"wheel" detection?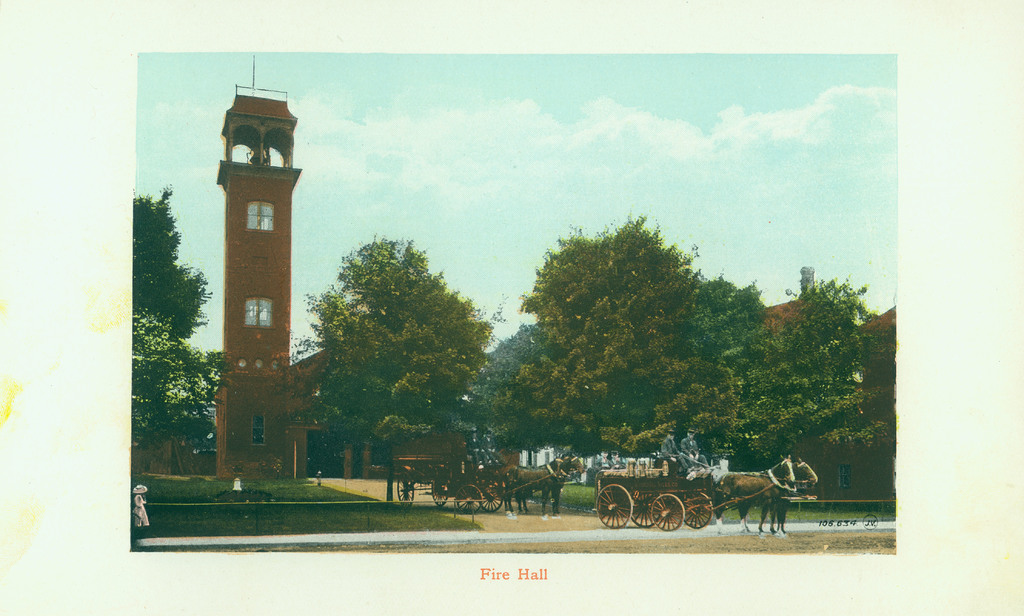
select_region(454, 482, 483, 515)
